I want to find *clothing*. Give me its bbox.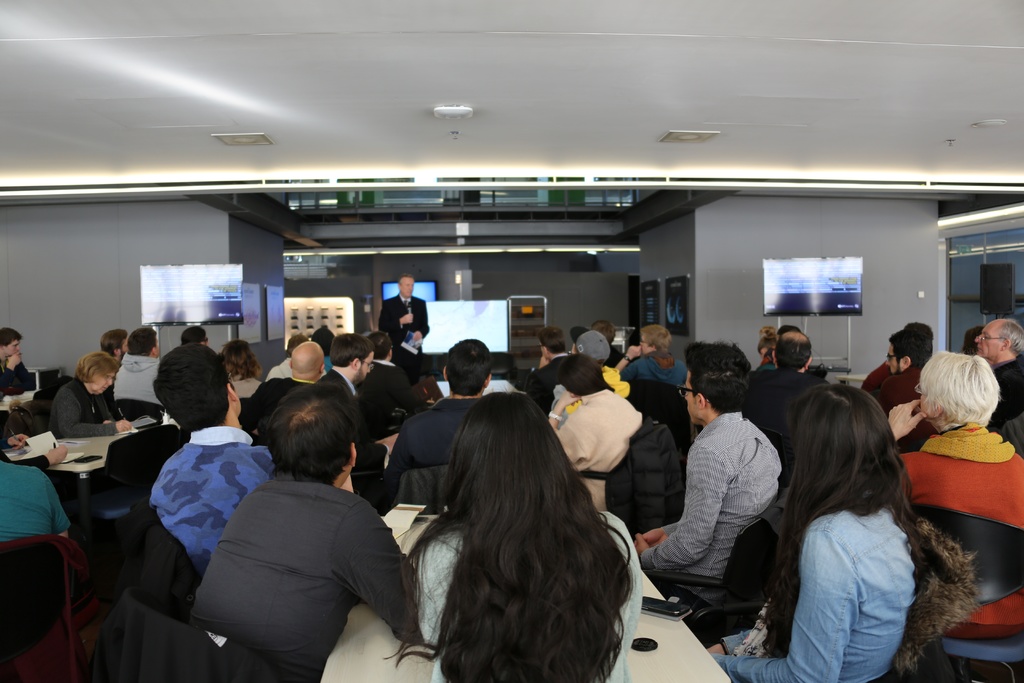
x1=186 y1=472 x2=422 y2=682.
